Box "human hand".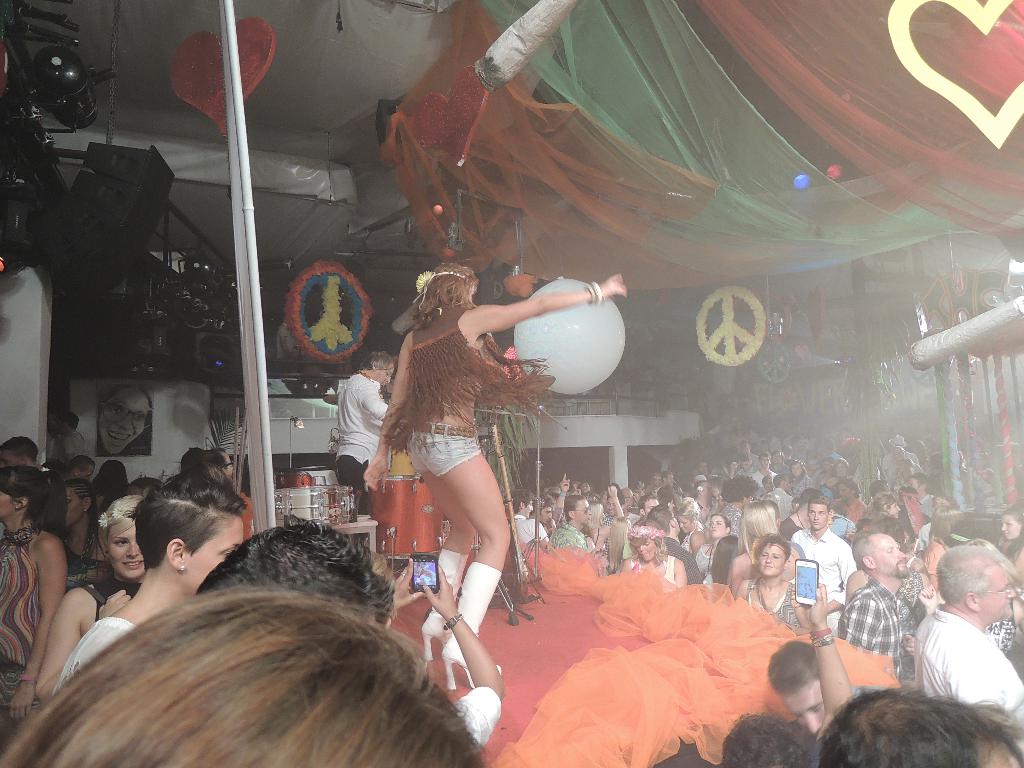
<region>597, 524, 611, 540</region>.
